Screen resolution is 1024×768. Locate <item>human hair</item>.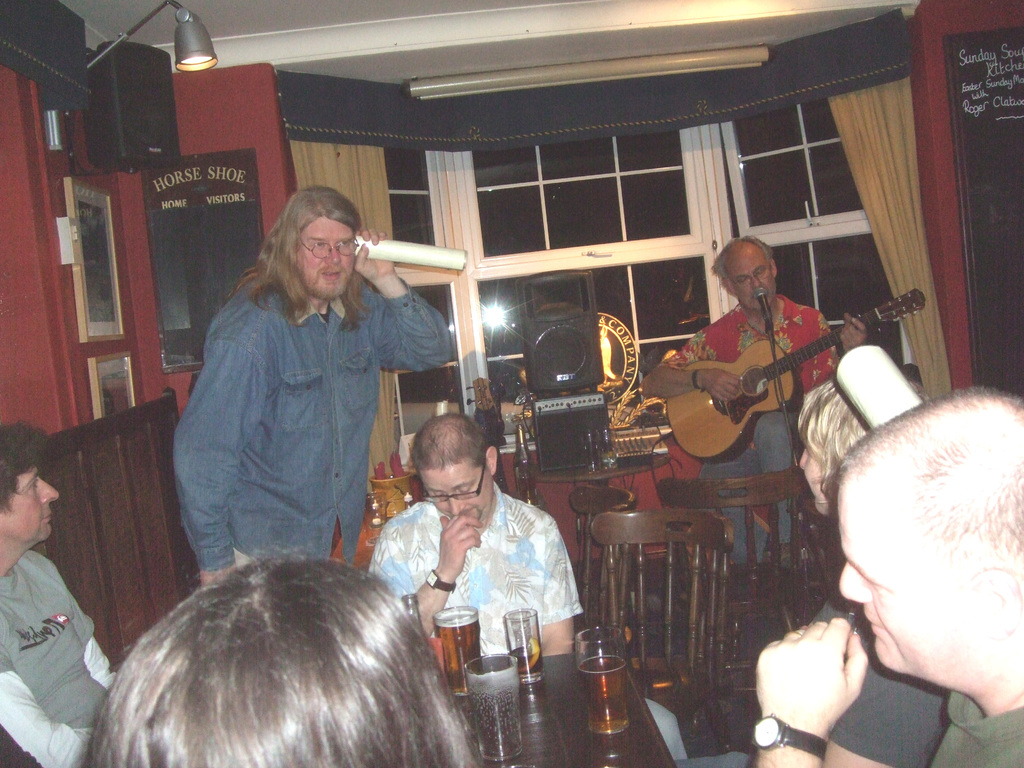
<bbox>711, 234, 774, 280</bbox>.
